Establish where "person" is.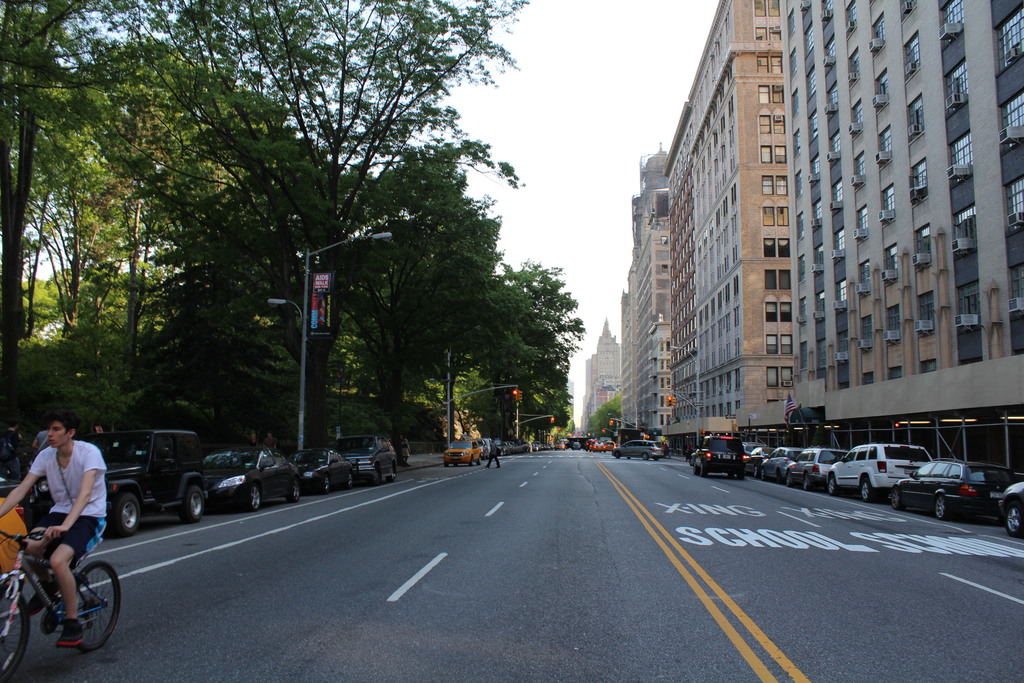
Established at detection(0, 412, 108, 642).
